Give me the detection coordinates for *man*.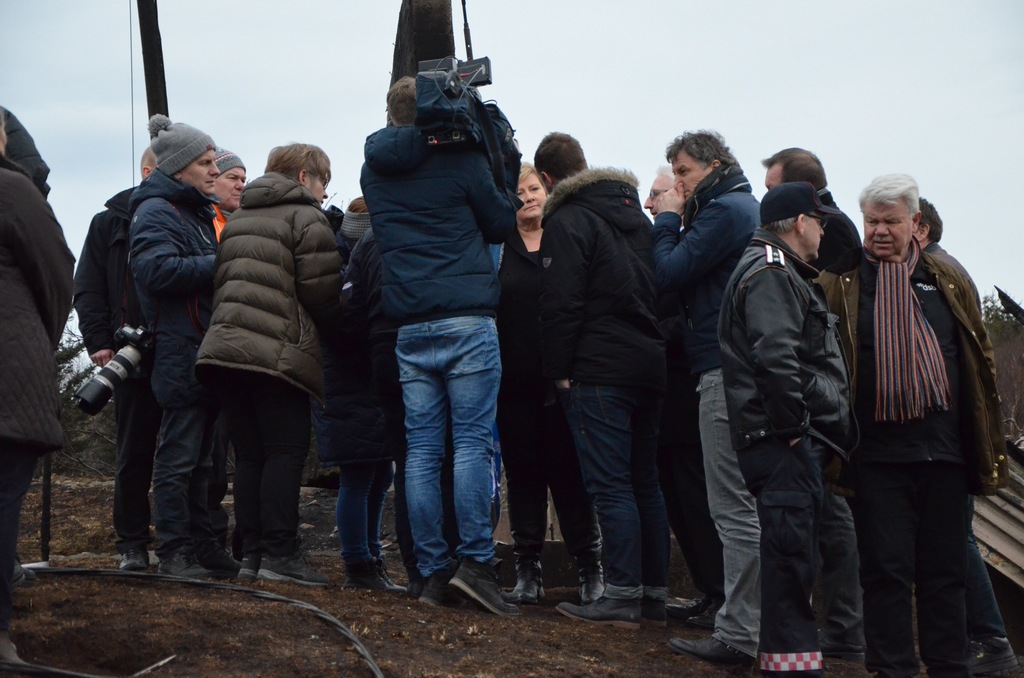
Rect(755, 145, 868, 283).
